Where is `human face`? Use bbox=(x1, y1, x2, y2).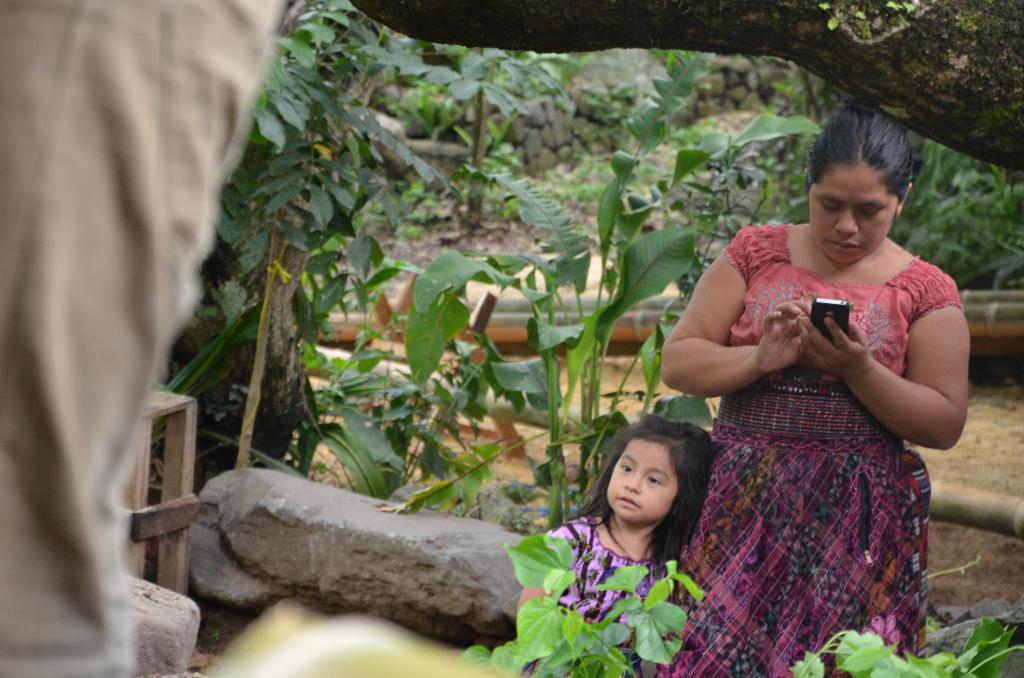
bbox=(605, 442, 676, 523).
